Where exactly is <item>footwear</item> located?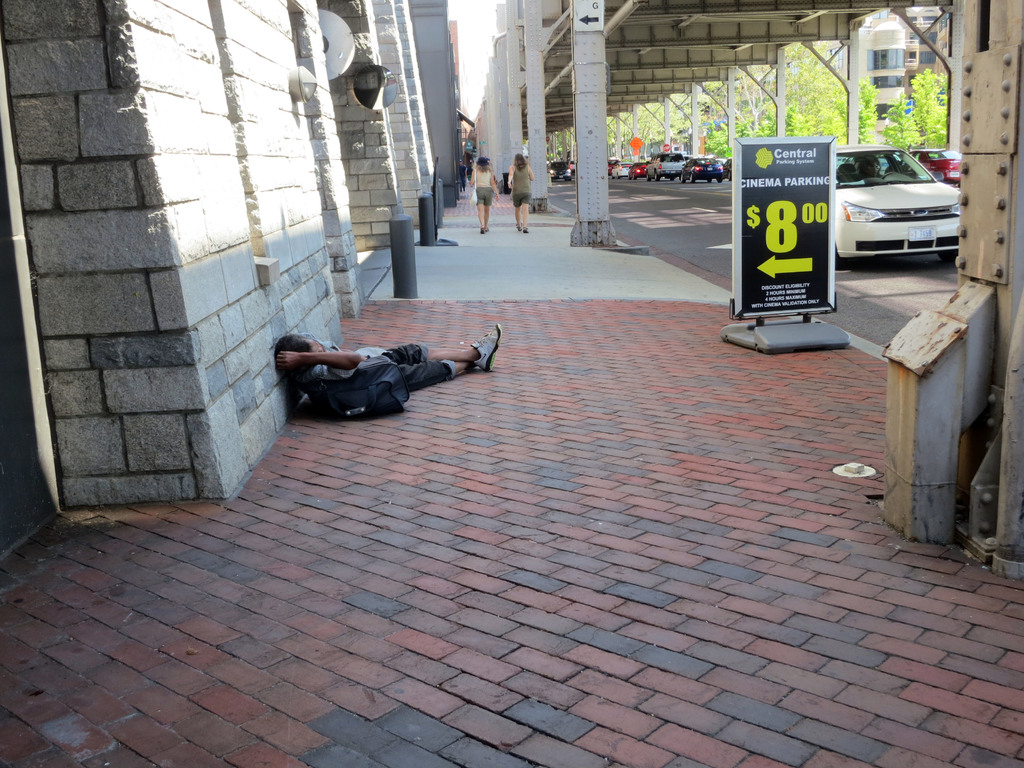
Its bounding box is crop(477, 225, 484, 237).
